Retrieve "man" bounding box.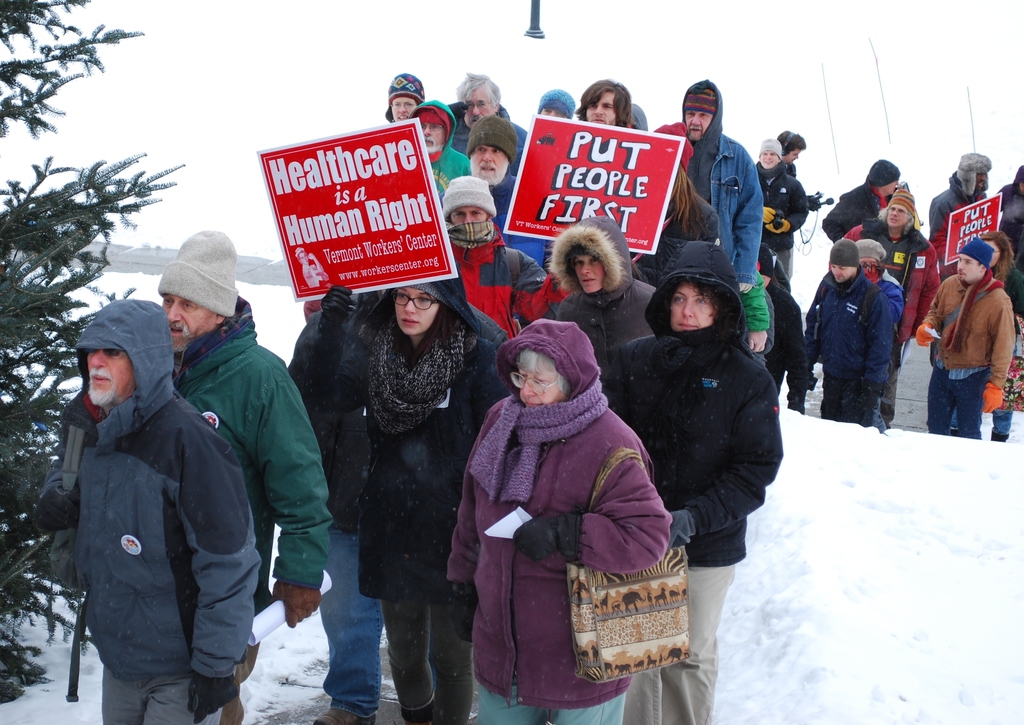
Bounding box: (left=821, top=156, right=902, bottom=242).
